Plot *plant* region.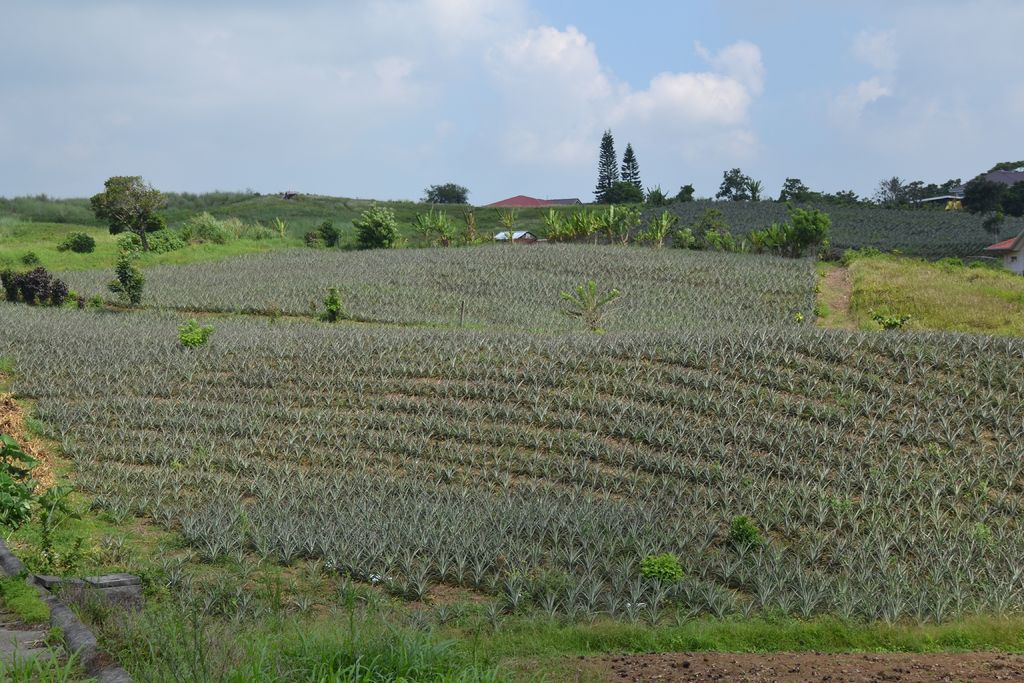
Plotted at <bbox>27, 478, 100, 588</bbox>.
